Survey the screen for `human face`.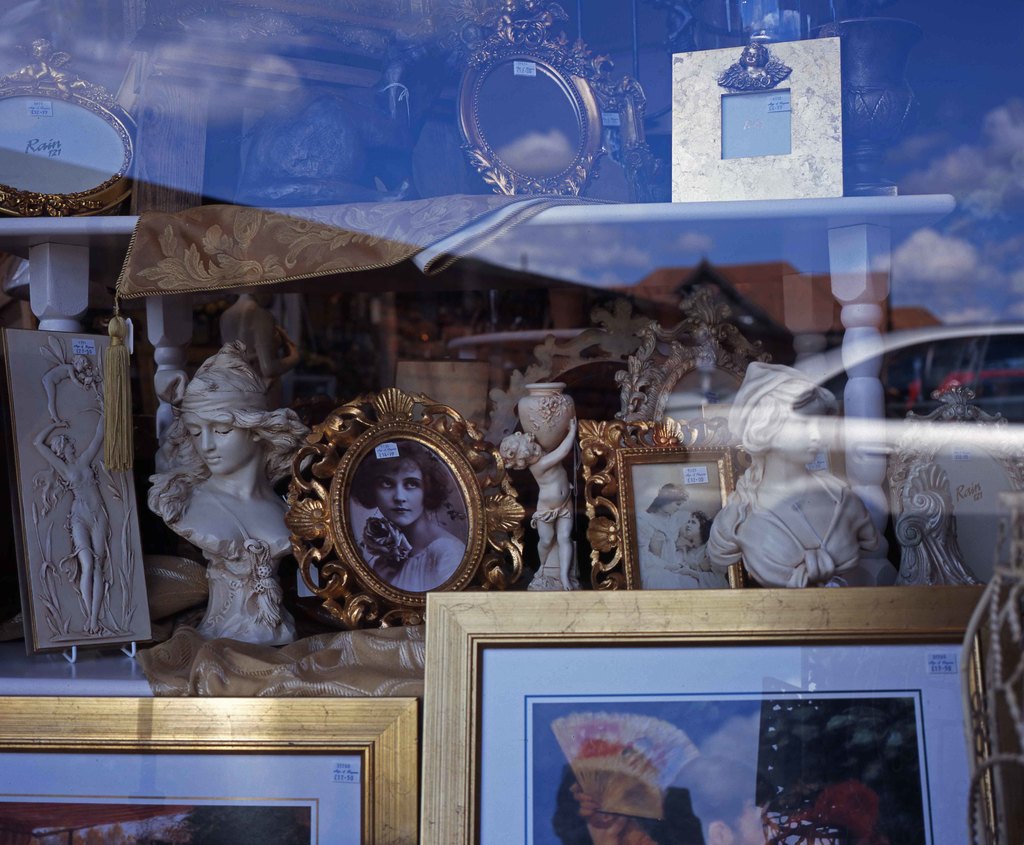
Survey found: locate(772, 398, 828, 460).
